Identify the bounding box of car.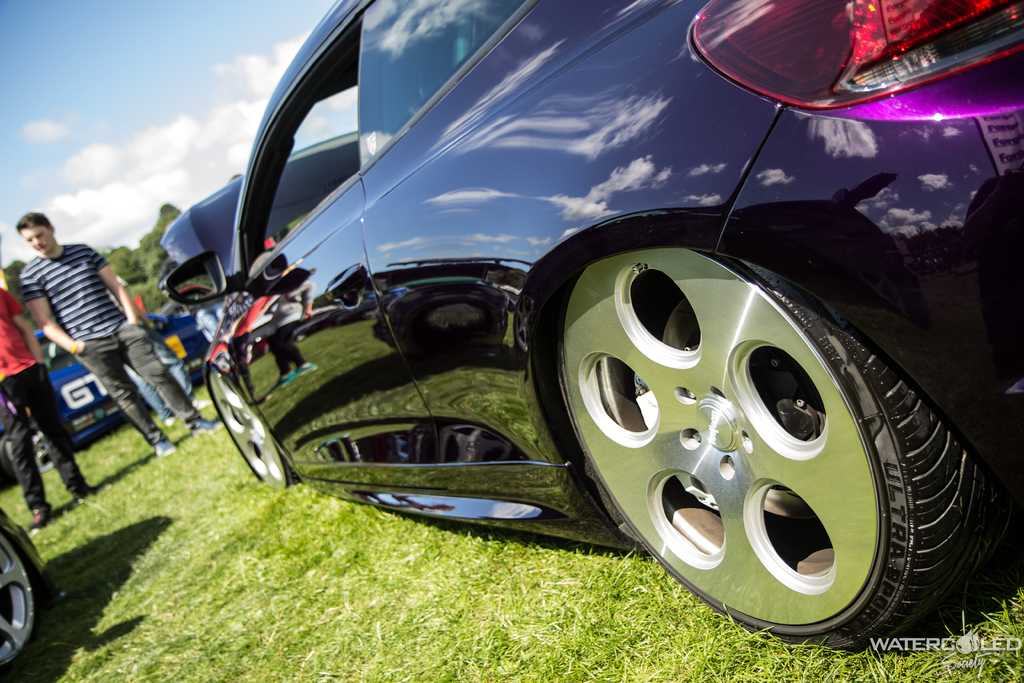
x1=0, y1=295, x2=205, y2=475.
